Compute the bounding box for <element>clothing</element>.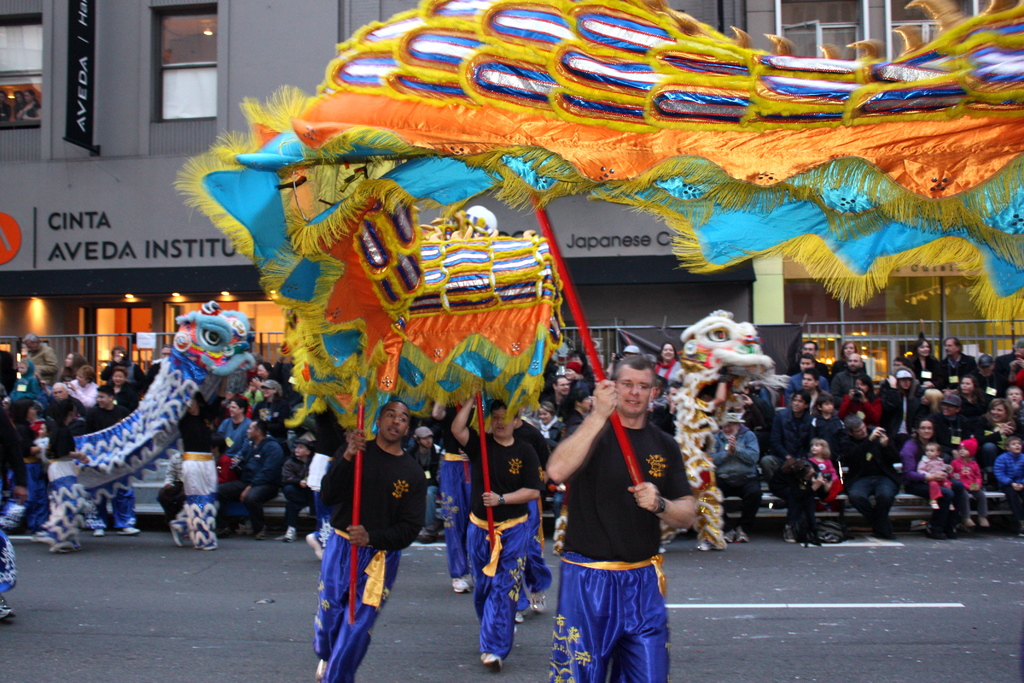
(x1=939, y1=352, x2=975, y2=387).
